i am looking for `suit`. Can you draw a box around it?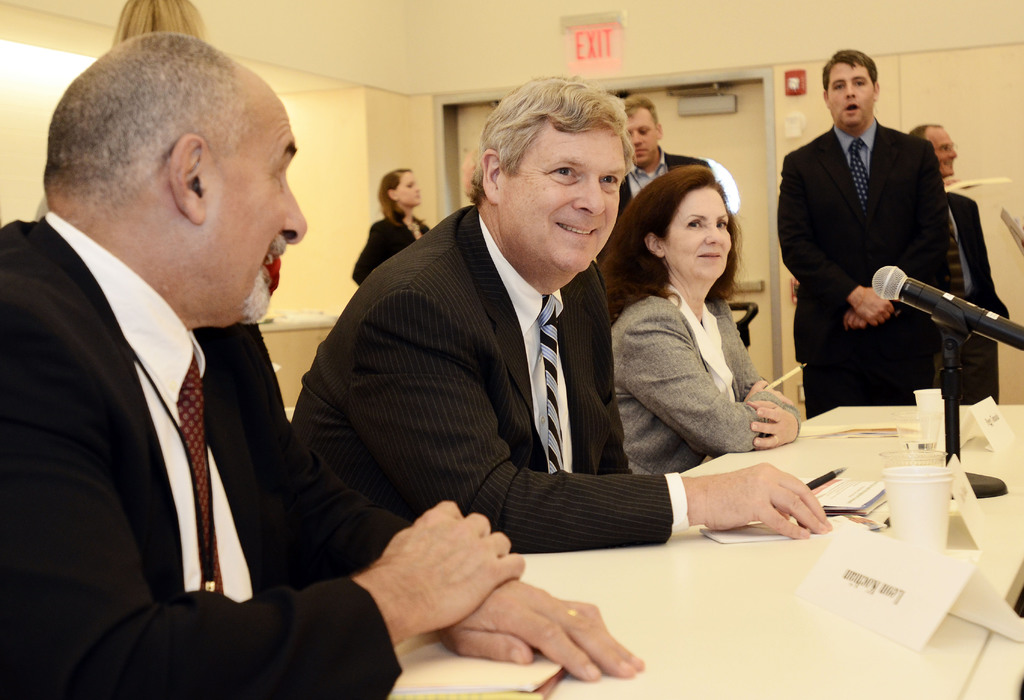
Sure, the bounding box is {"x1": 349, "y1": 215, "x2": 431, "y2": 283}.
